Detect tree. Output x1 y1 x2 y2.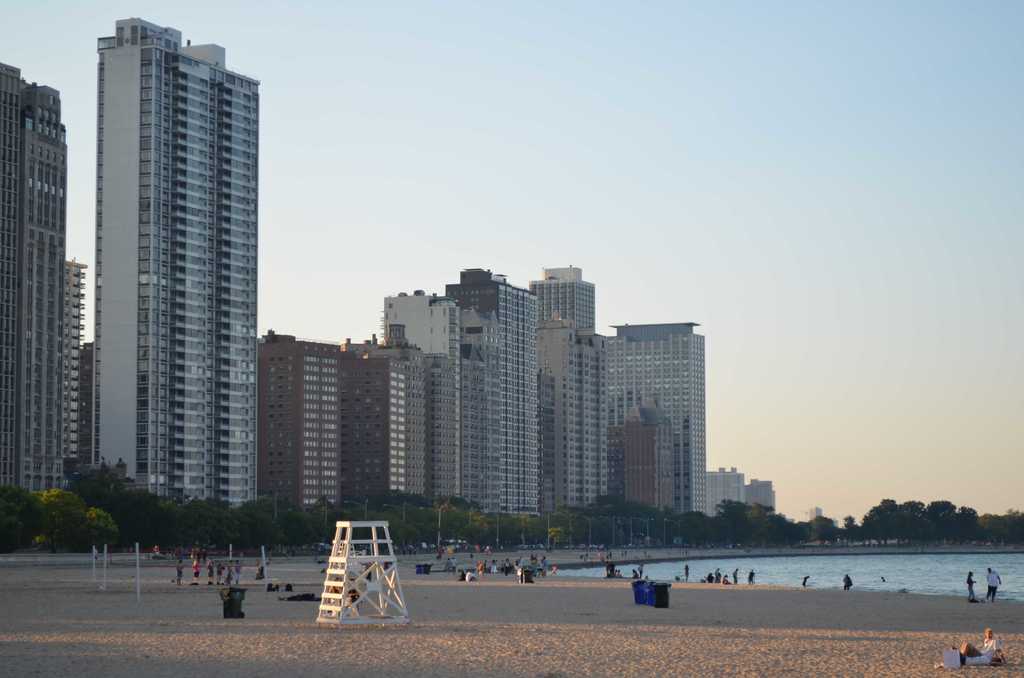
38 485 68 564.
